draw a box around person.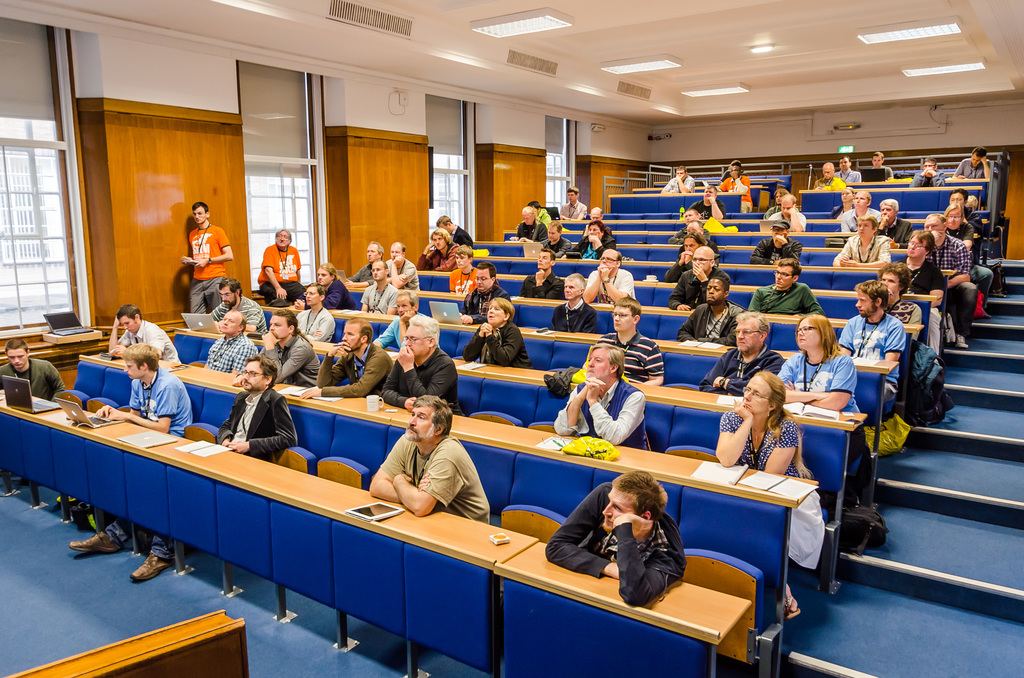
bbox(866, 152, 896, 185).
